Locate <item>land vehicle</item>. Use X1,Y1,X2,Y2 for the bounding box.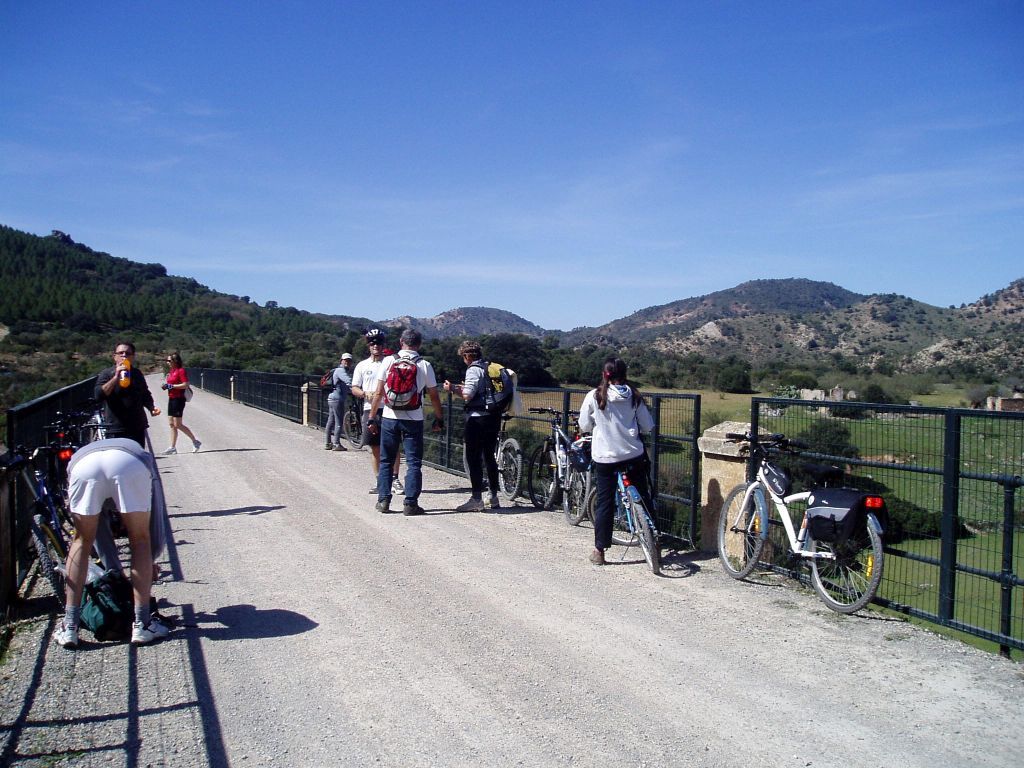
459,409,525,506.
